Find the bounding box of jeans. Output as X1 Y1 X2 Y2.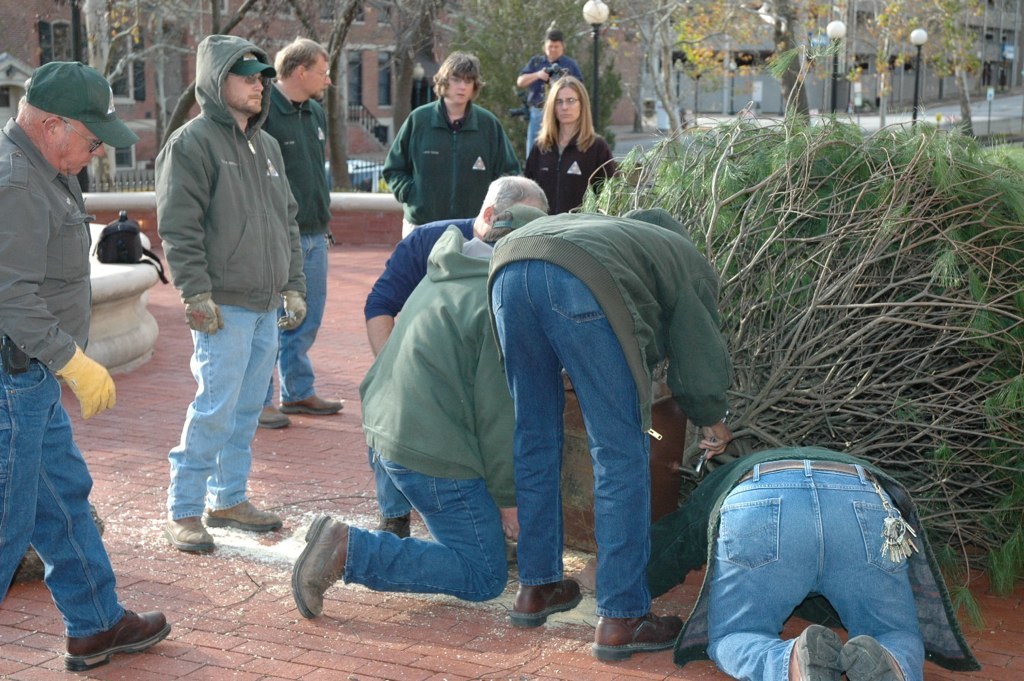
341 446 511 605.
